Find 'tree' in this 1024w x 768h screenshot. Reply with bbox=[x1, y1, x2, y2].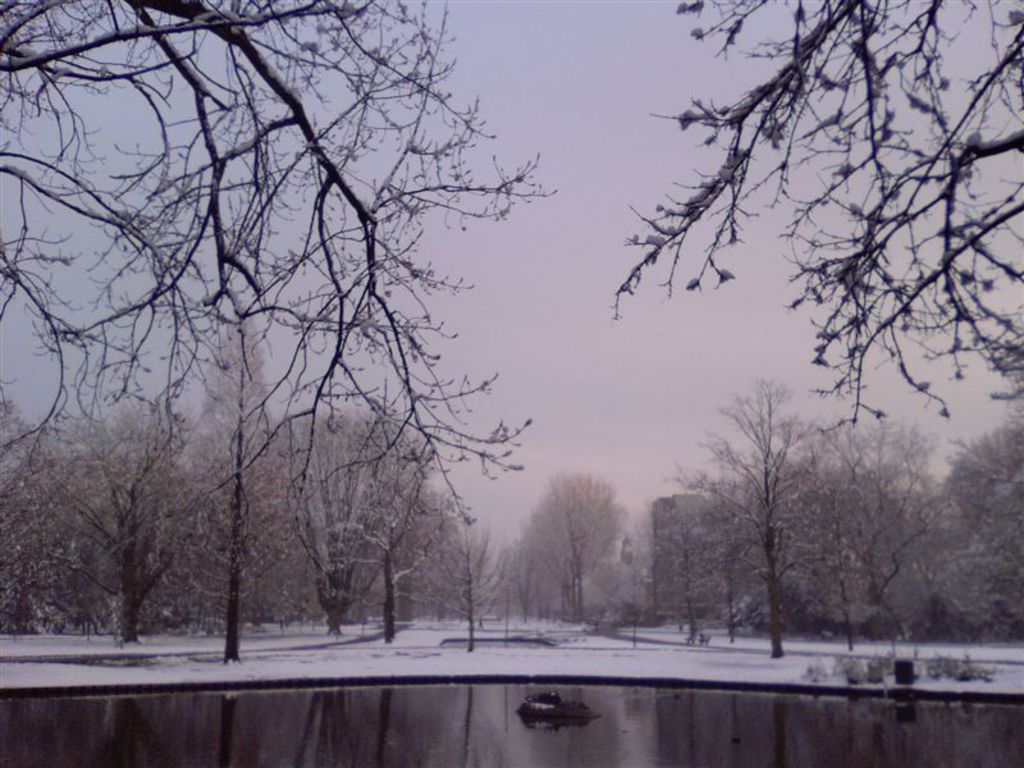
bbox=[799, 404, 951, 640].
